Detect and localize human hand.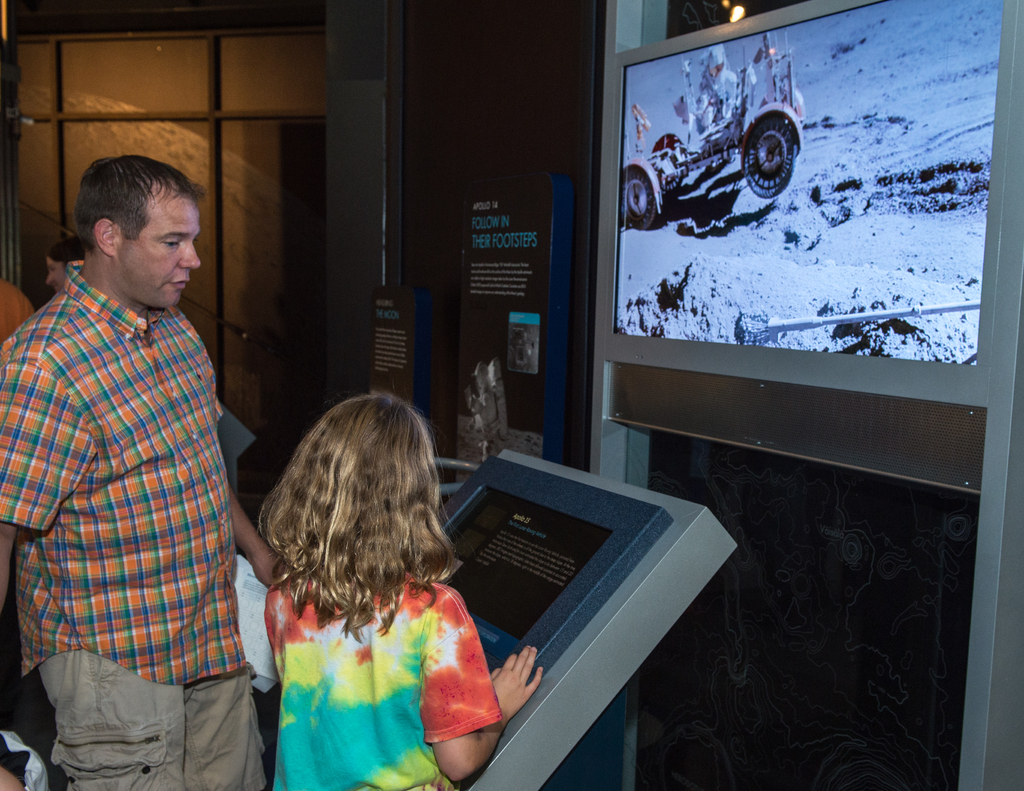
Localized at BBox(247, 547, 281, 593).
